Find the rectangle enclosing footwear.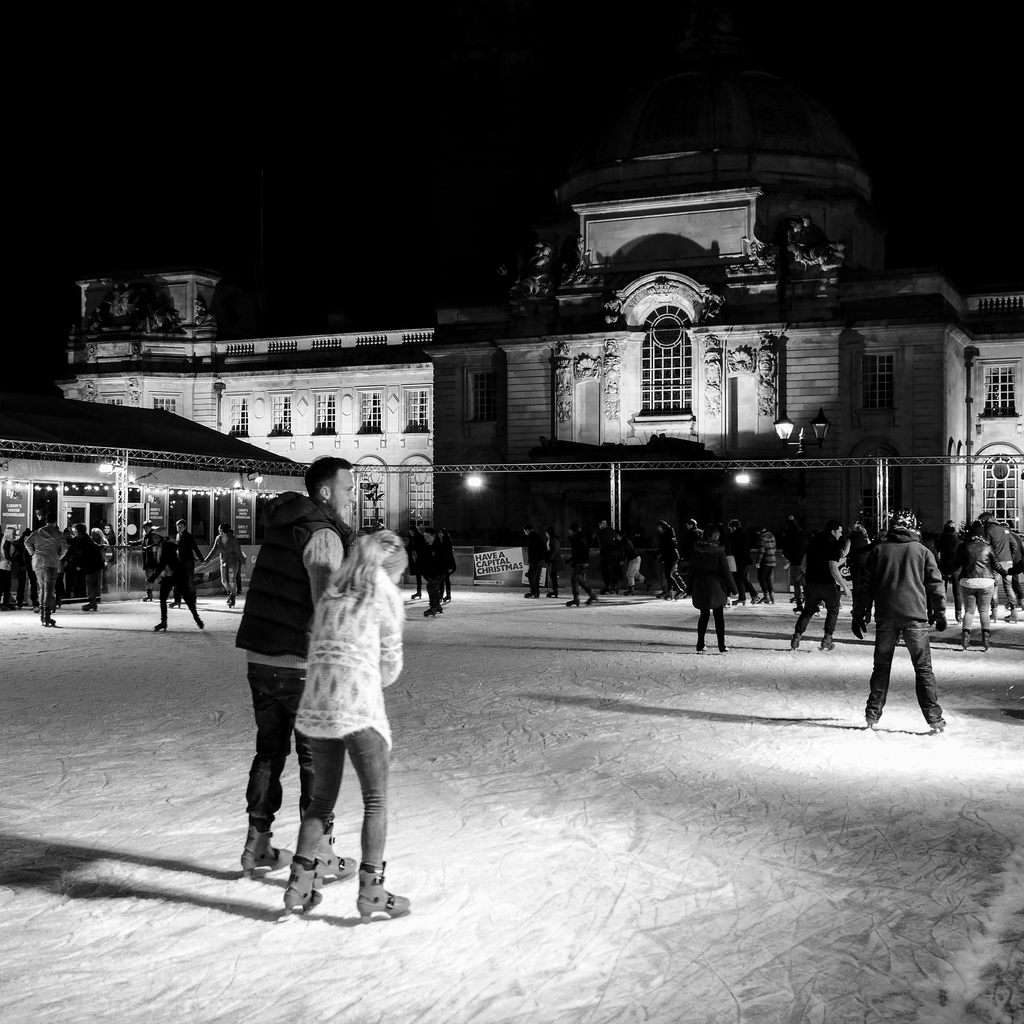
<region>587, 589, 601, 604</region>.
